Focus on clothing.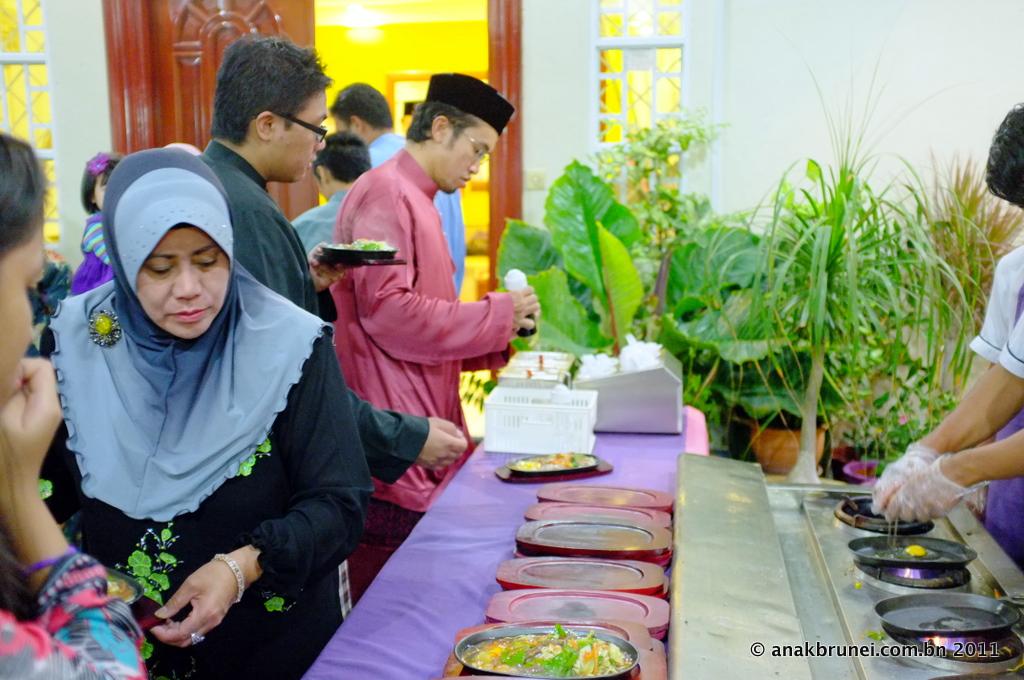
Focused at l=1, t=551, r=153, b=679.
